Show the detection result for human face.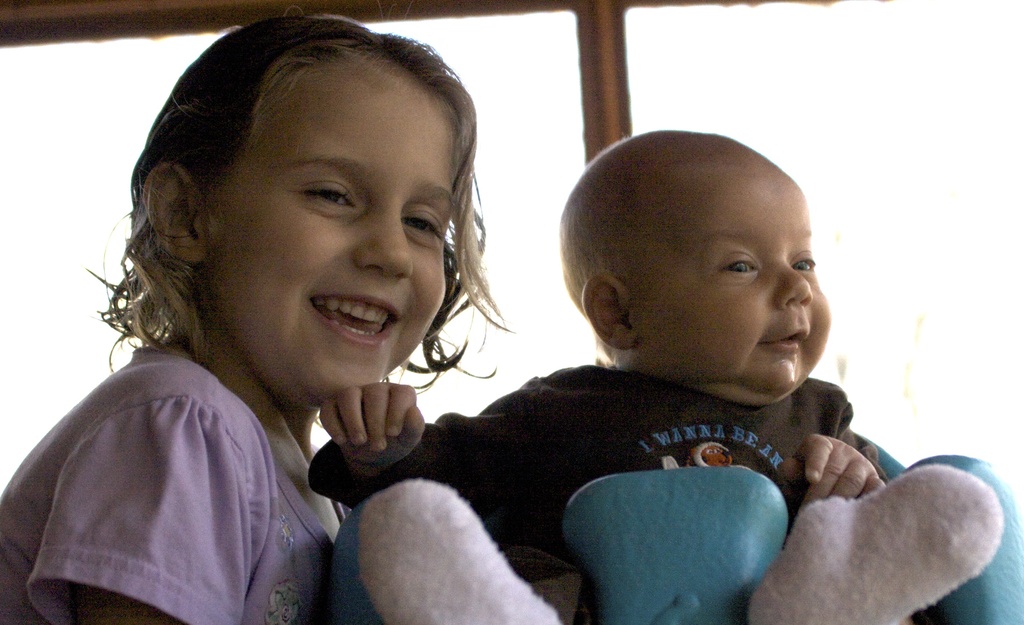
crop(639, 139, 836, 406).
